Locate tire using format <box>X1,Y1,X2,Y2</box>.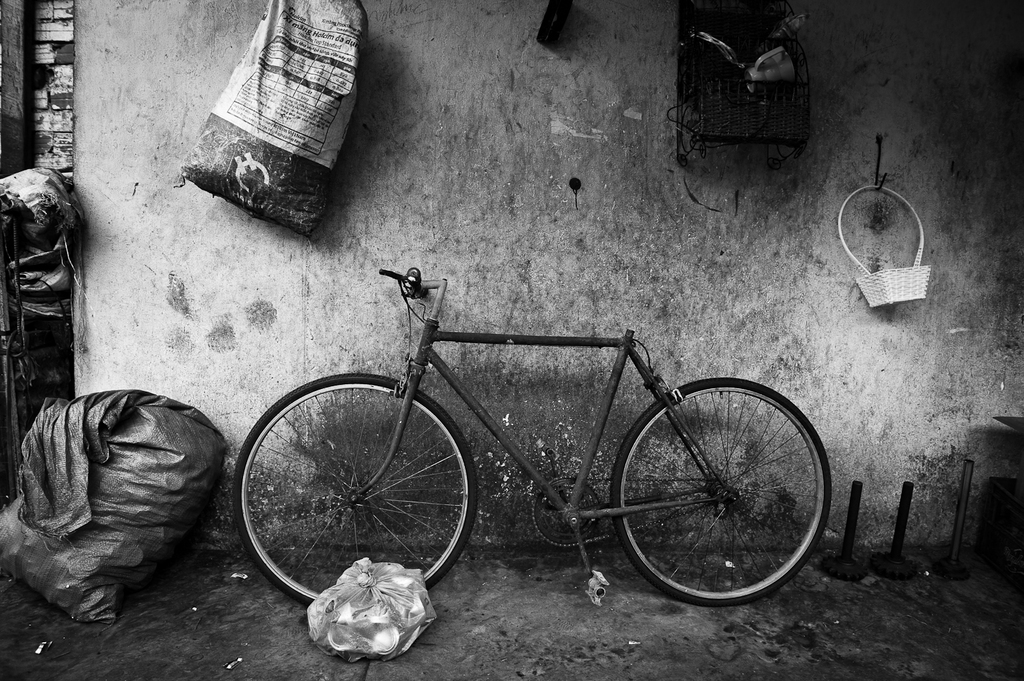
<box>610,379,834,606</box>.
